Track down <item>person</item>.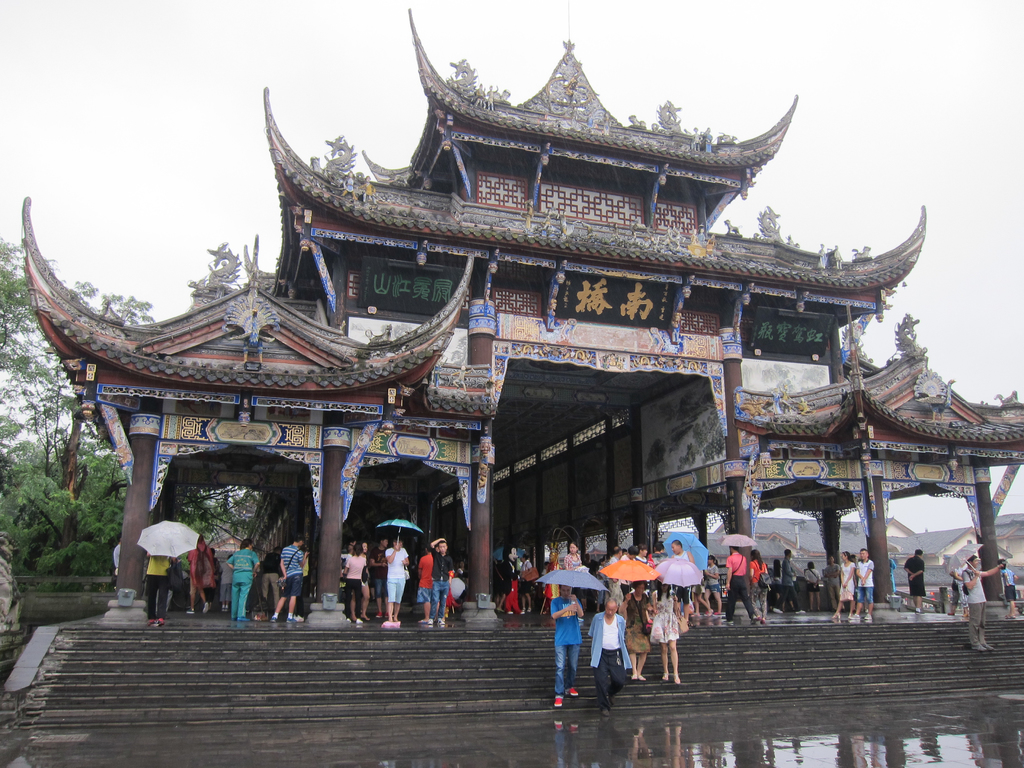
Tracked to [left=497, top=554, right=523, bottom=618].
